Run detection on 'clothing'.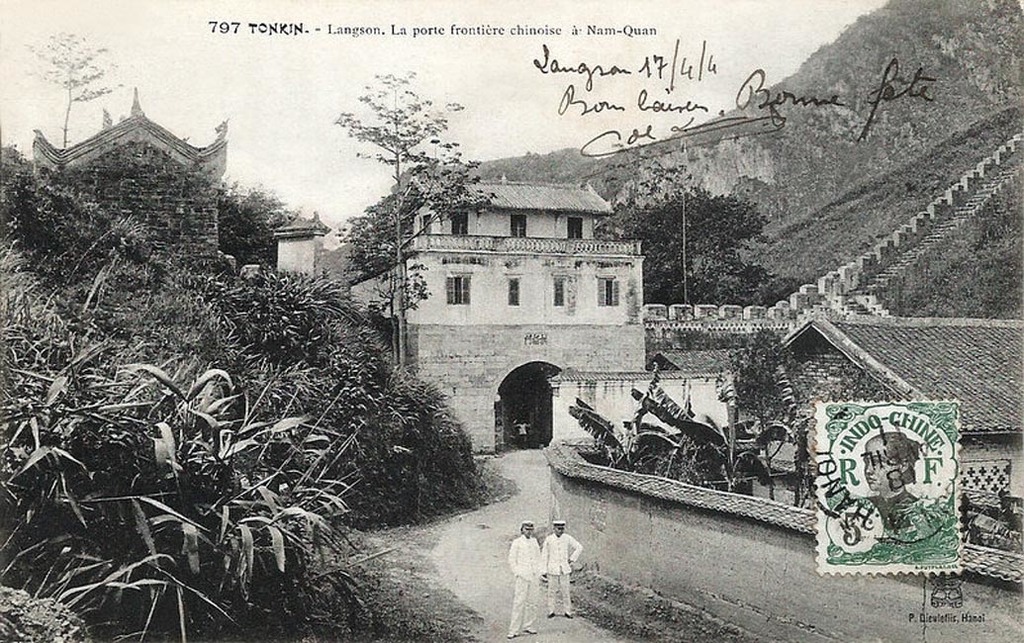
Result: 510:535:536:630.
